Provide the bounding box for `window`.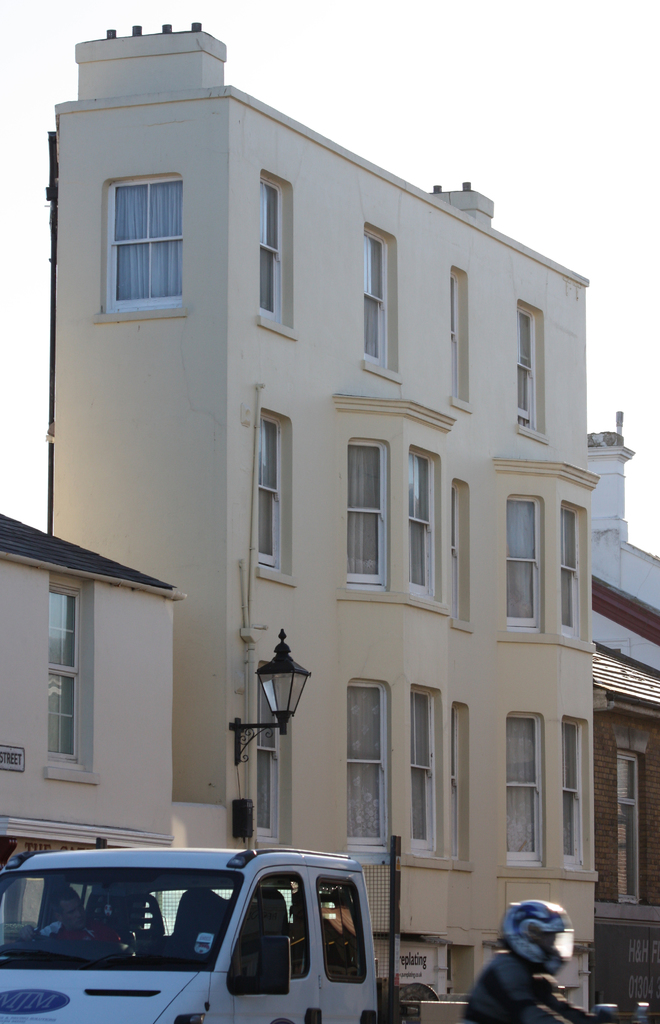
(254, 185, 283, 326).
